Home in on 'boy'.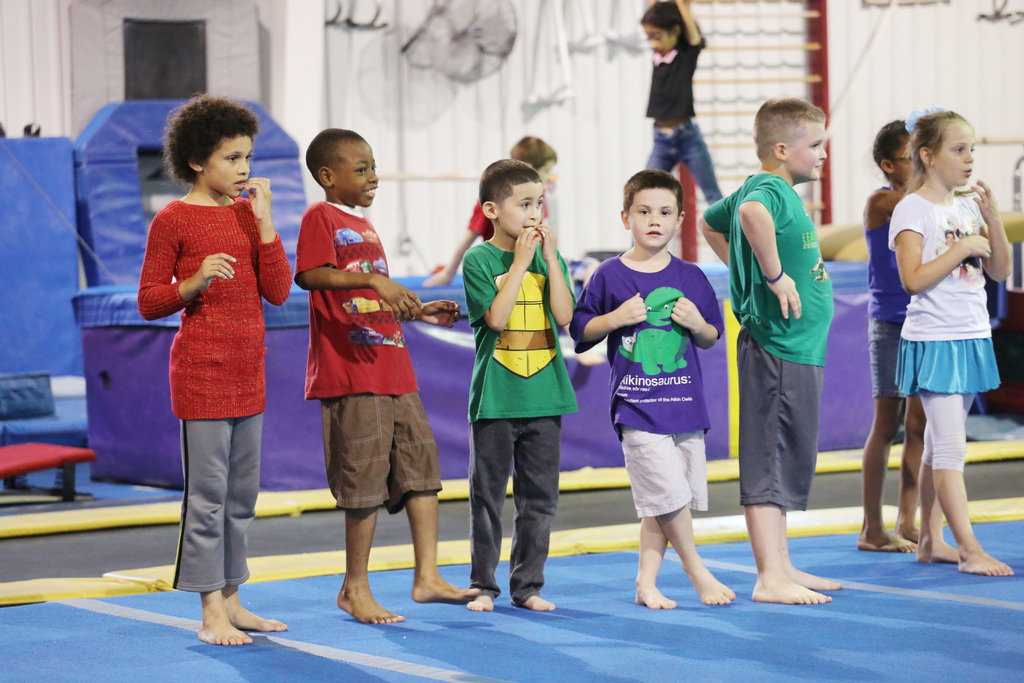
Homed in at 463, 161, 574, 608.
